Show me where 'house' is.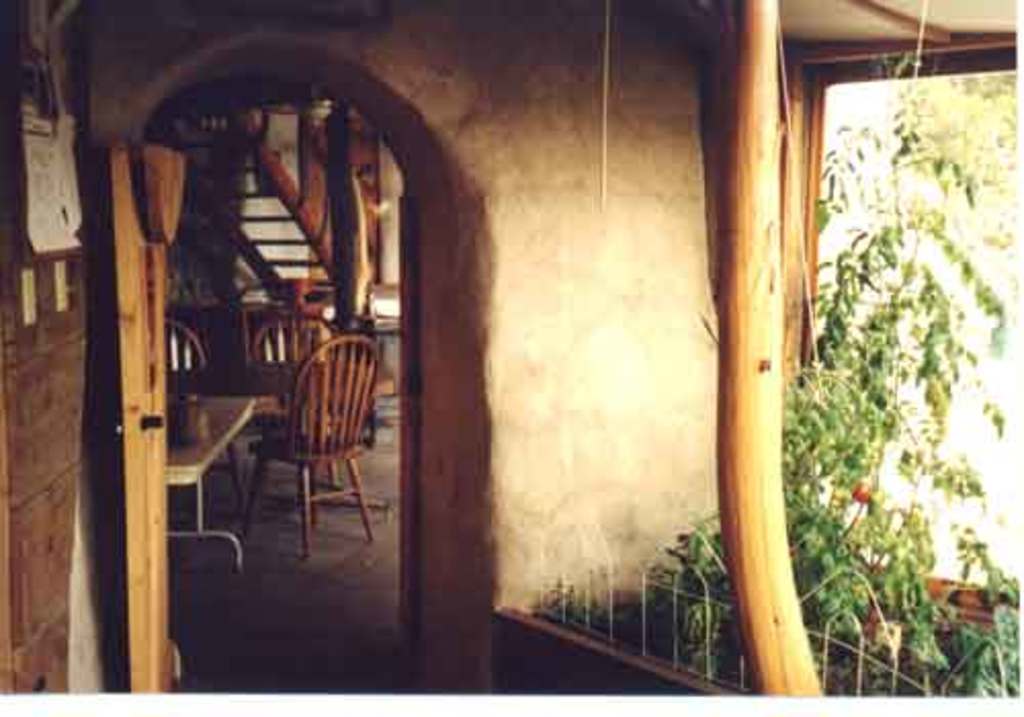
'house' is at bbox=[0, 0, 1023, 701].
